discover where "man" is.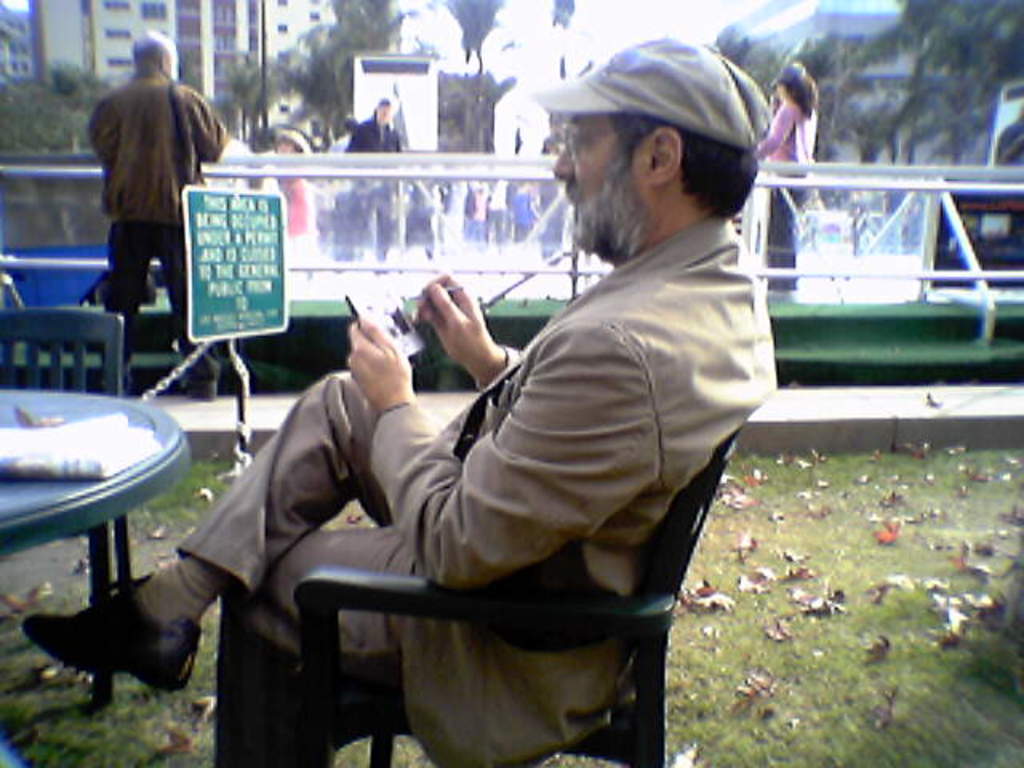
Discovered at [82,32,230,400].
